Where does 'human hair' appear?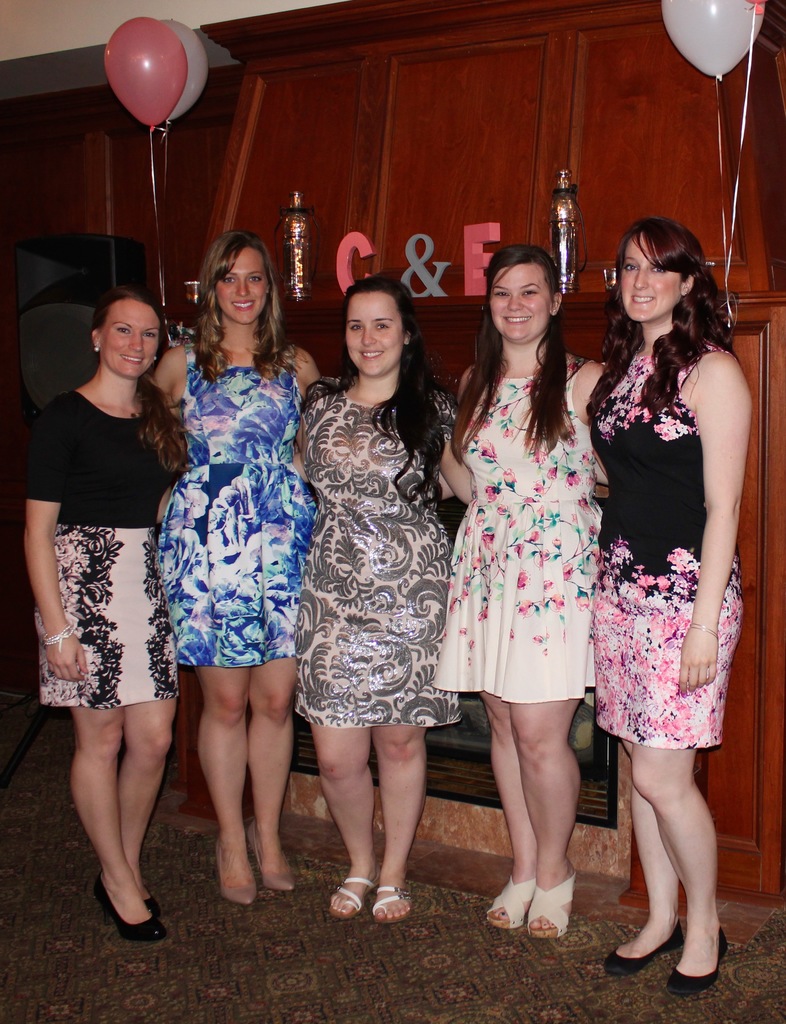
Appears at [448, 243, 578, 465].
